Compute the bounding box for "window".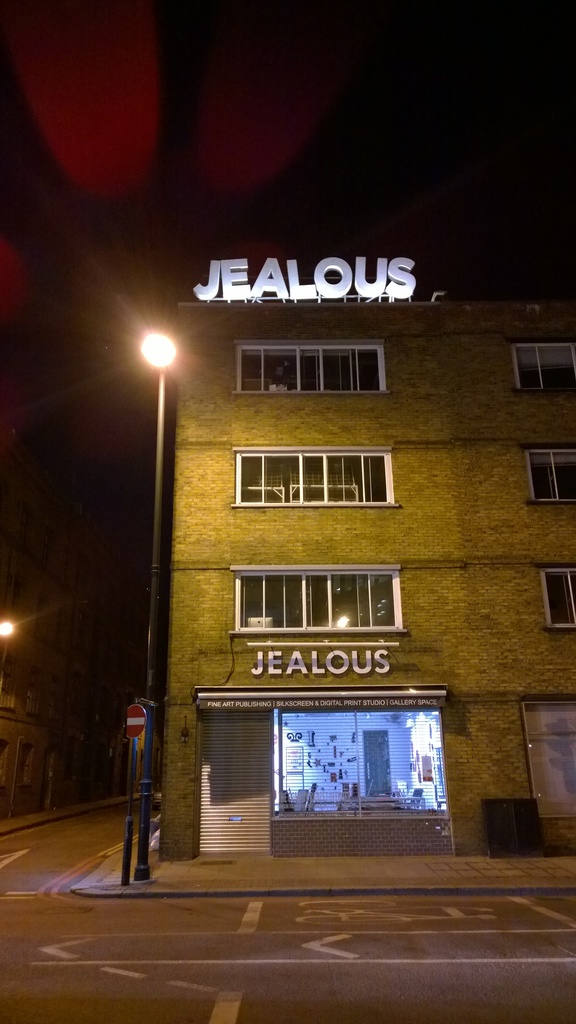
[231, 563, 408, 638].
